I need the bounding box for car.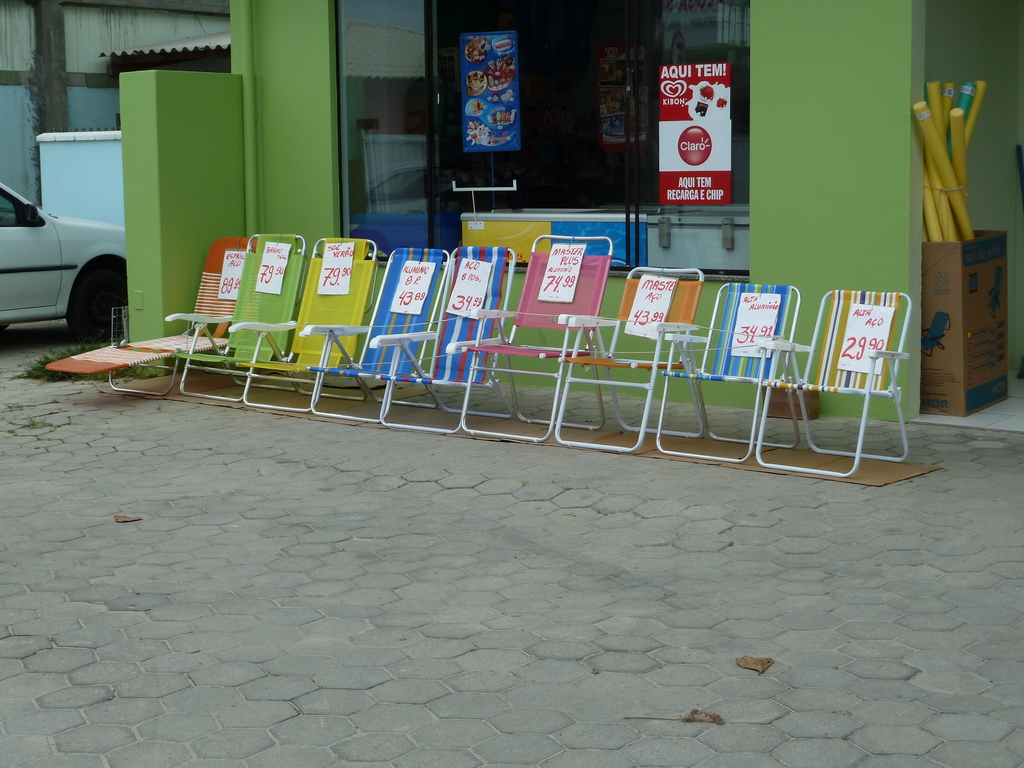
Here it is: rect(2, 170, 132, 333).
